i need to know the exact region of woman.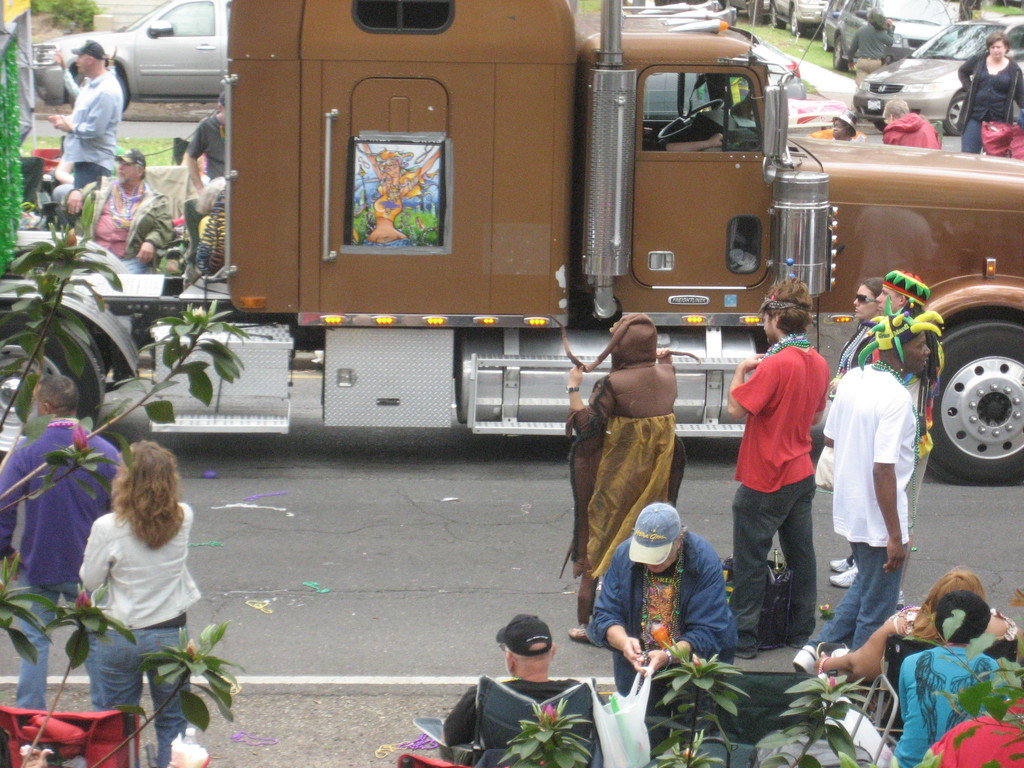
Region: 956:28:1023:150.
